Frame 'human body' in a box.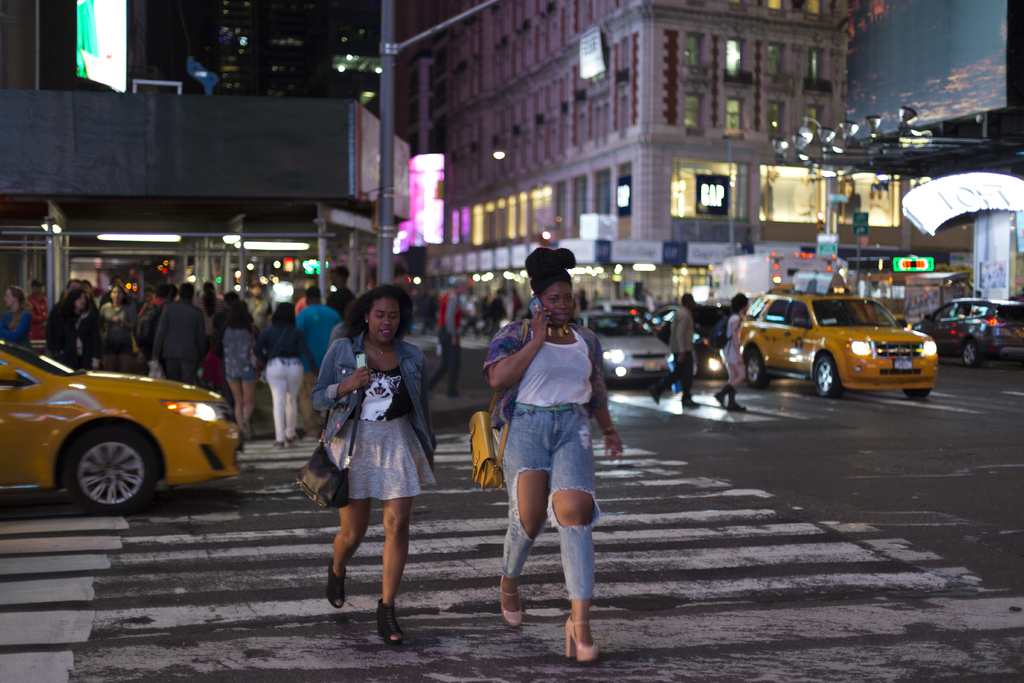
BBox(259, 304, 323, 439).
